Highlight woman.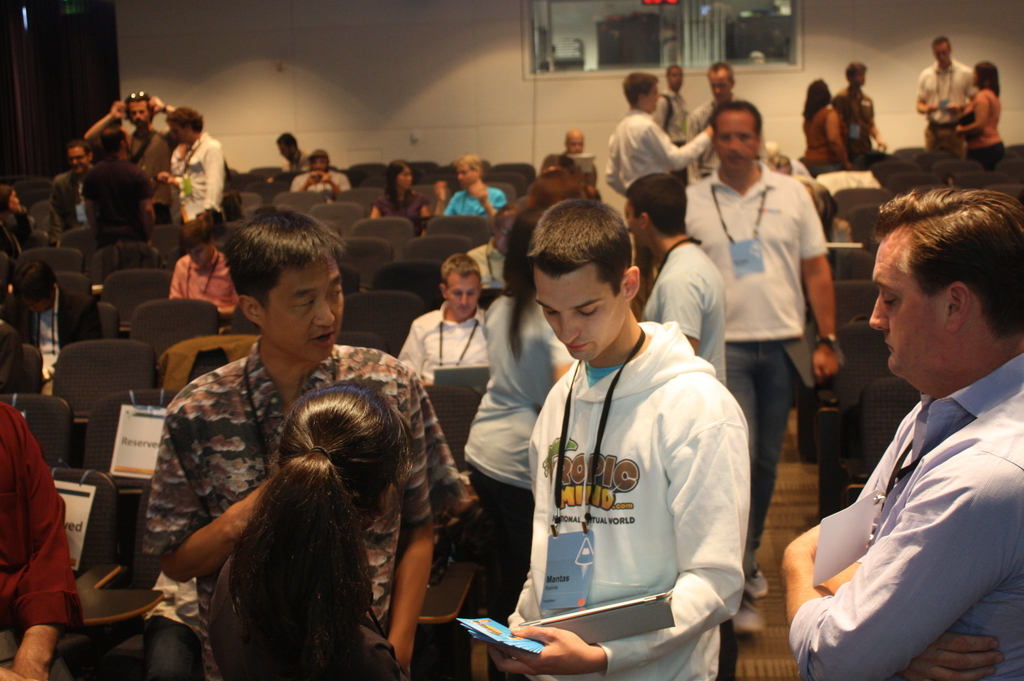
Highlighted region: select_region(952, 60, 1010, 173).
